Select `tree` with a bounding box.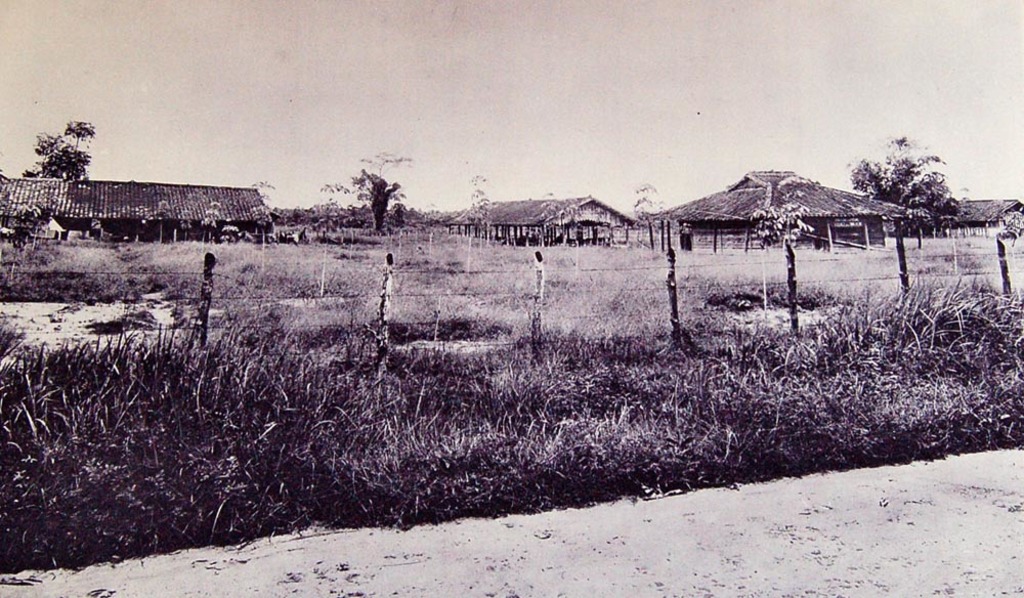
locate(316, 152, 416, 232).
